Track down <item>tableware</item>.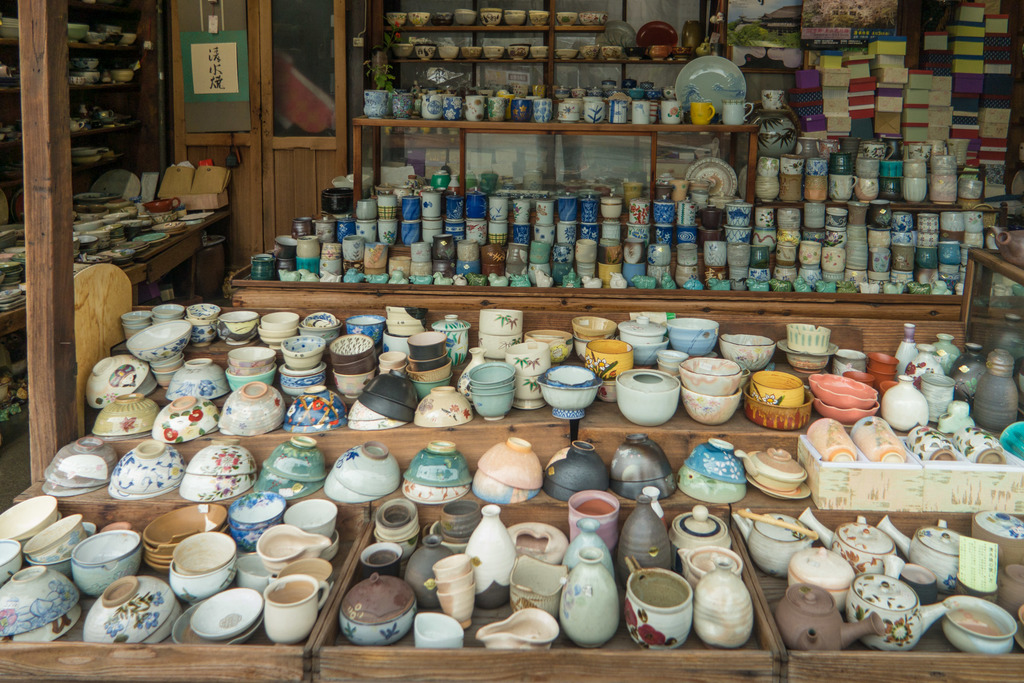
Tracked to x1=968 y1=514 x2=1020 y2=561.
